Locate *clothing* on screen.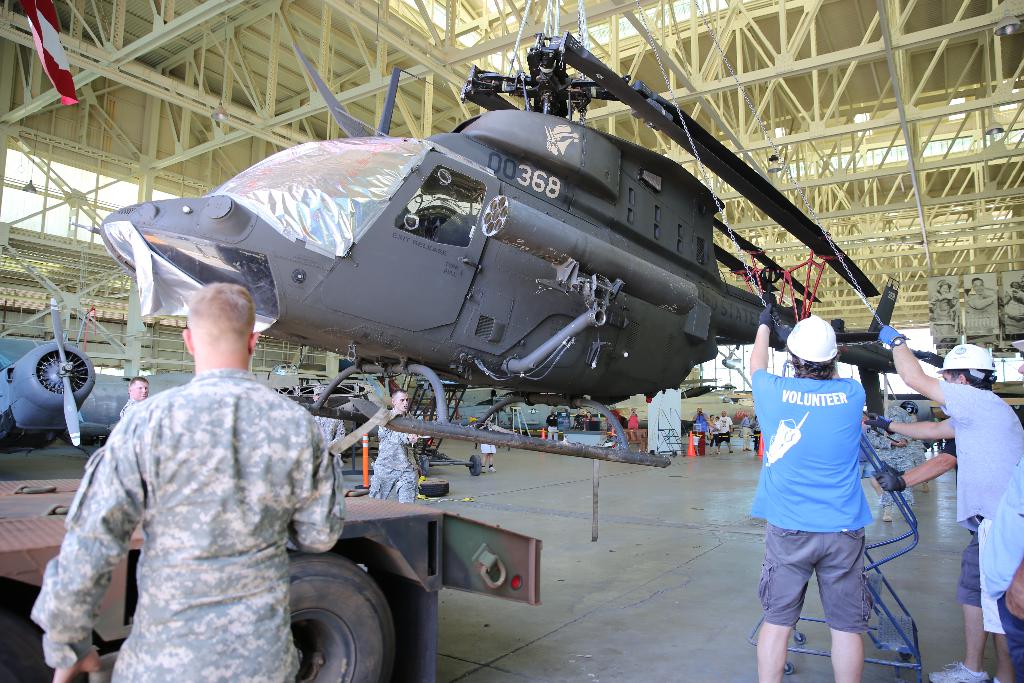
On screen at detection(479, 429, 499, 456).
